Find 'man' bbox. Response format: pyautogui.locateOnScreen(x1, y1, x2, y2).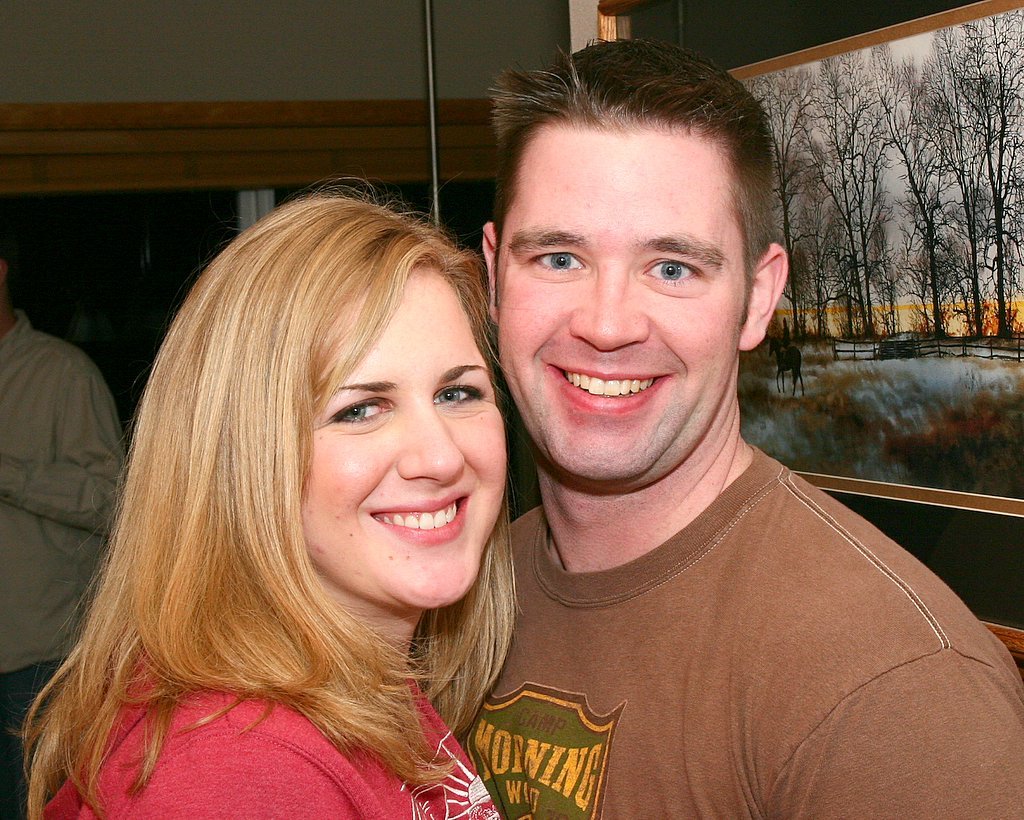
pyautogui.locateOnScreen(390, 46, 991, 819).
